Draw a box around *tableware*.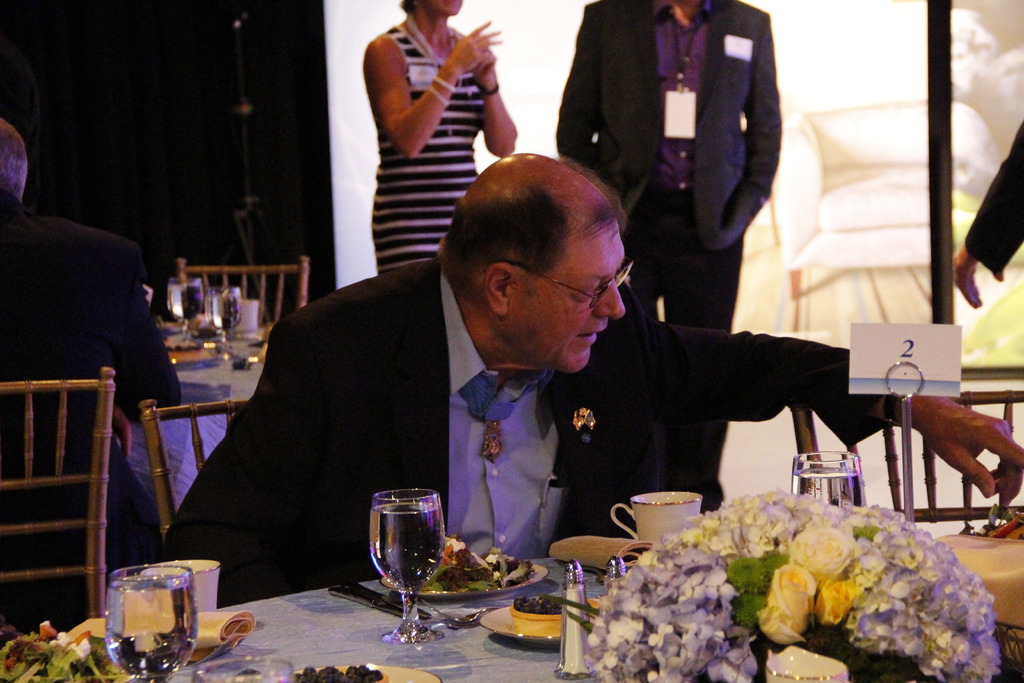
(554, 561, 600, 682).
